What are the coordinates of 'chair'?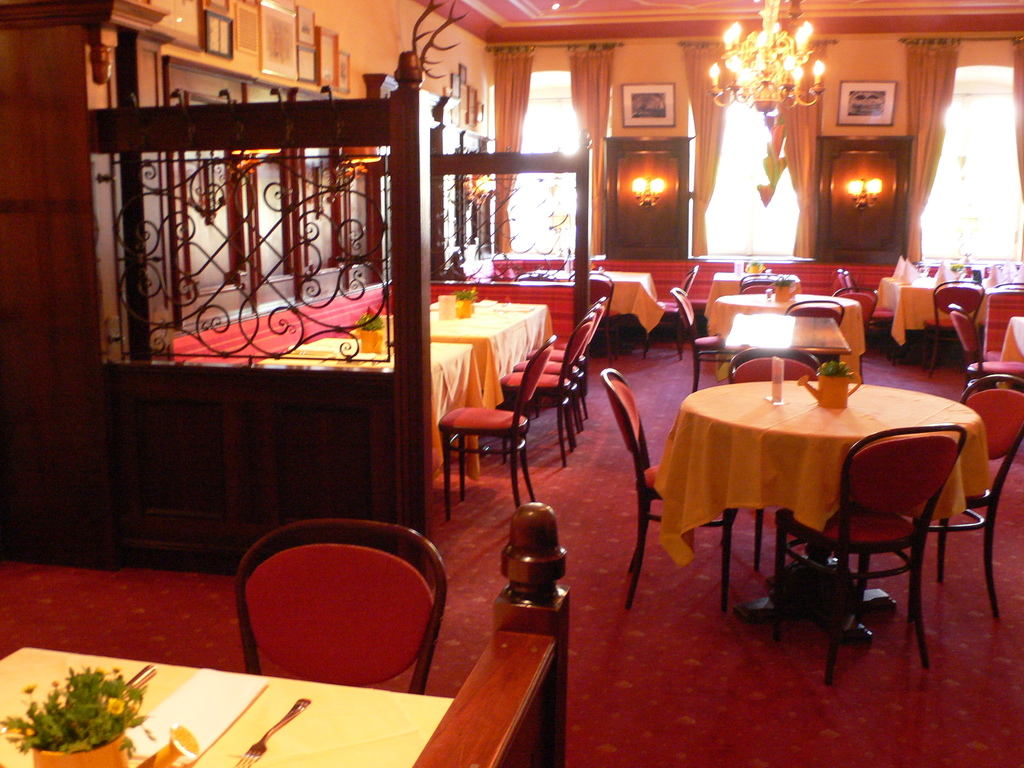
select_region(908, 372, 1023, 621).
